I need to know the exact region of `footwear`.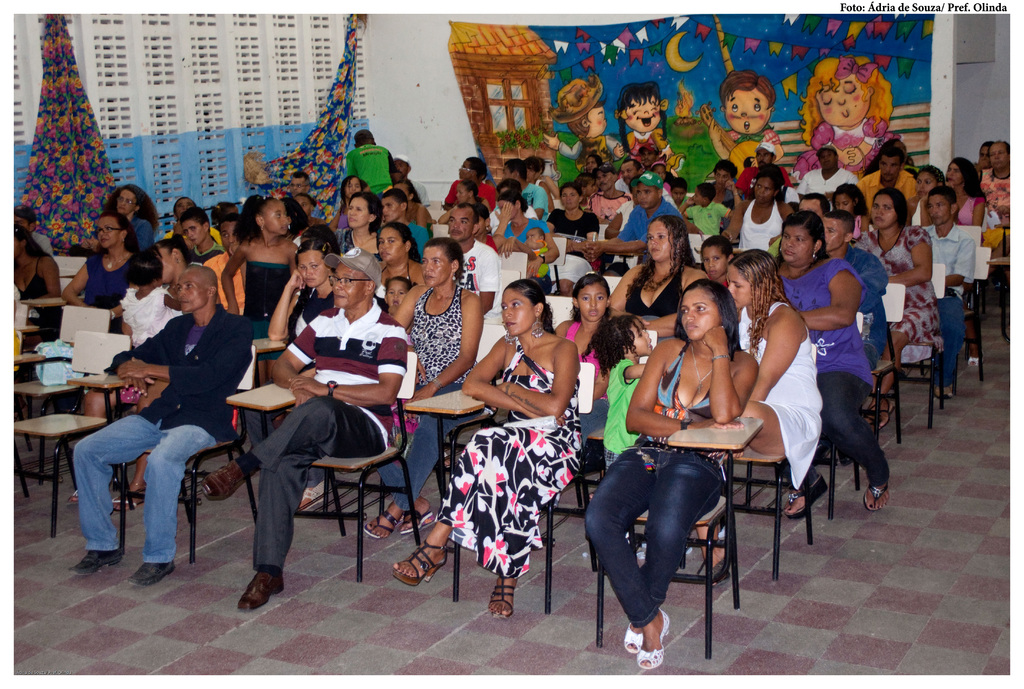
Region: [877, 399, 895, 429].
